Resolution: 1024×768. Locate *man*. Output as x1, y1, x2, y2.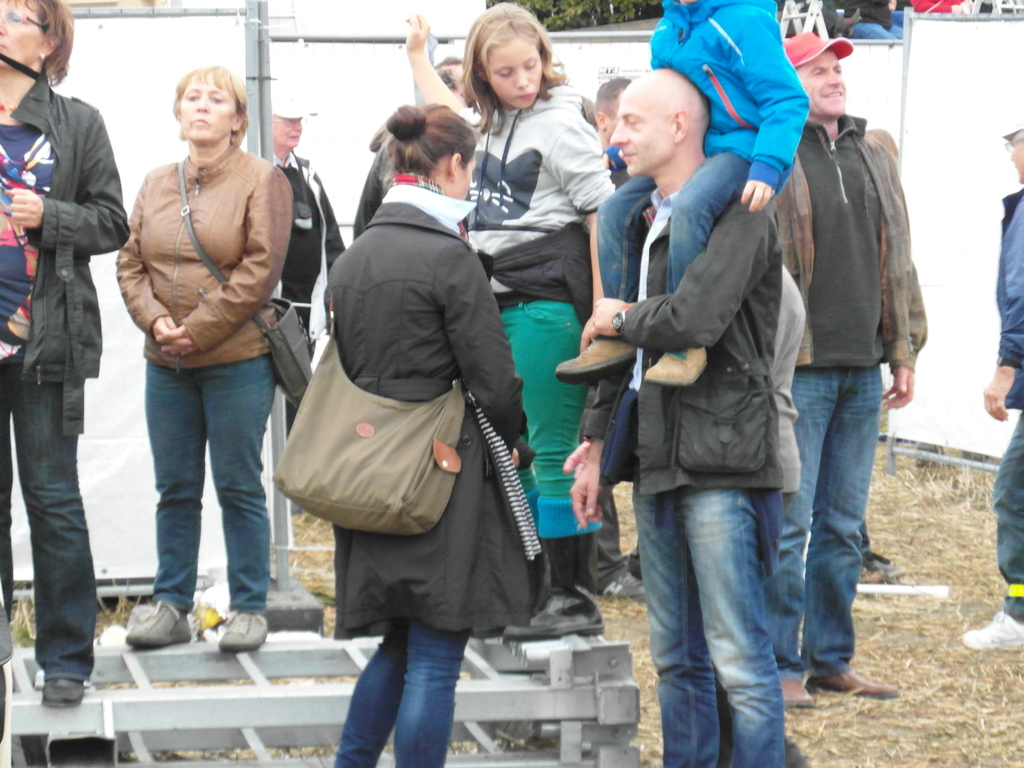
571, 68, 783, 767.
